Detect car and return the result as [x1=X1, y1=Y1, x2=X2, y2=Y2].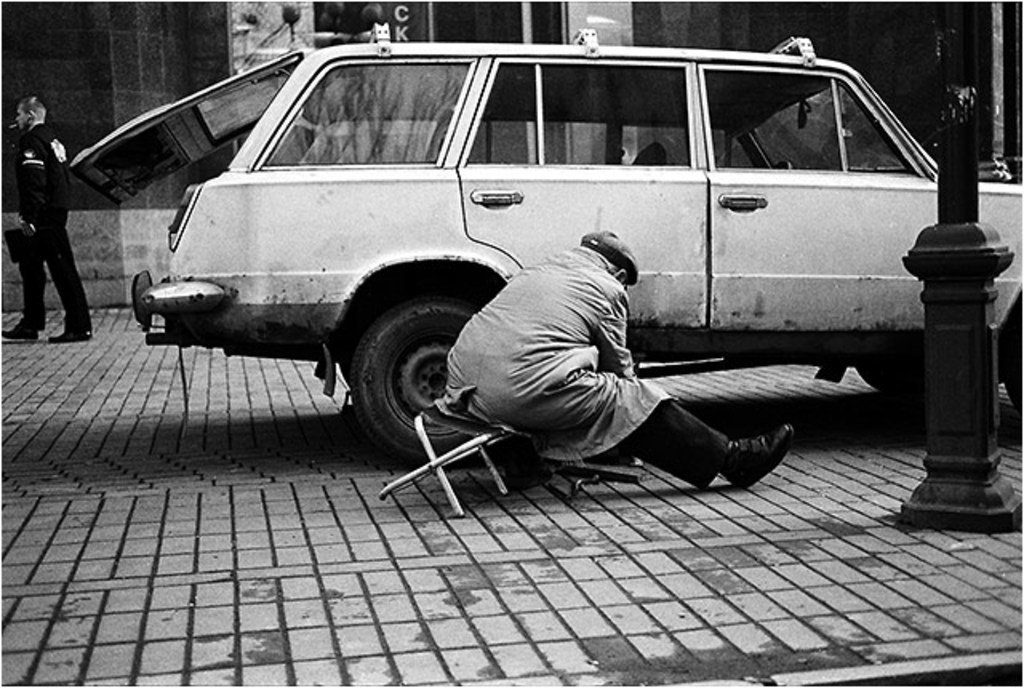
[x1=69, y1=50, x2=1022, y2=458].
